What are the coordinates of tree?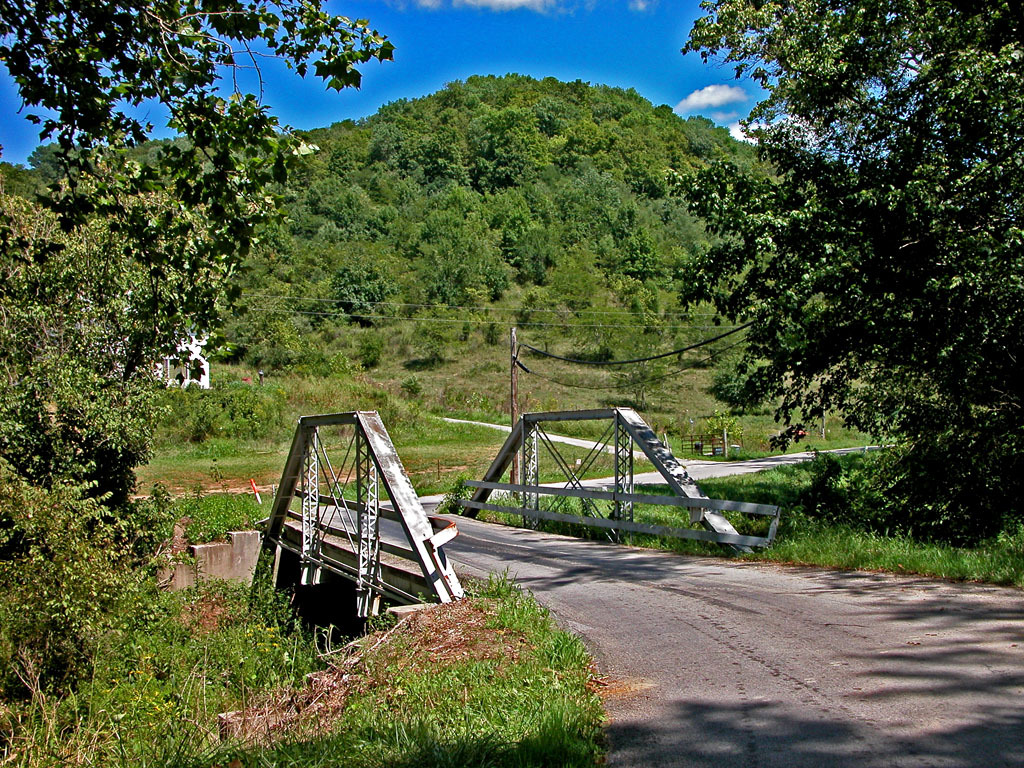
<box>449,60,670,325</box>.
